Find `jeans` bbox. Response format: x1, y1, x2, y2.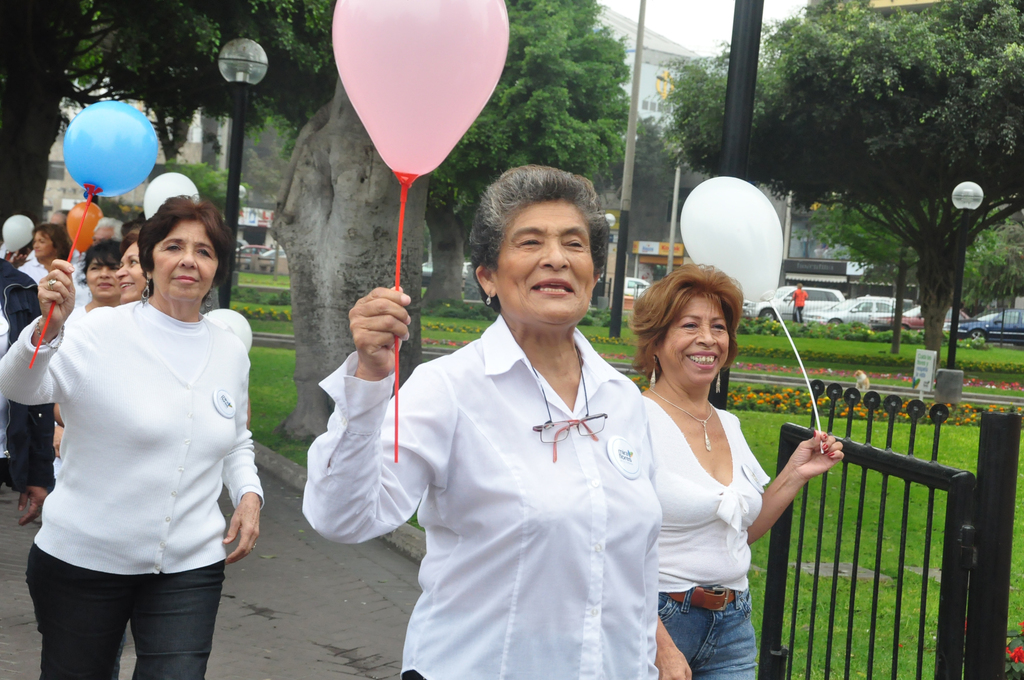
657, 592, 759, 679.
